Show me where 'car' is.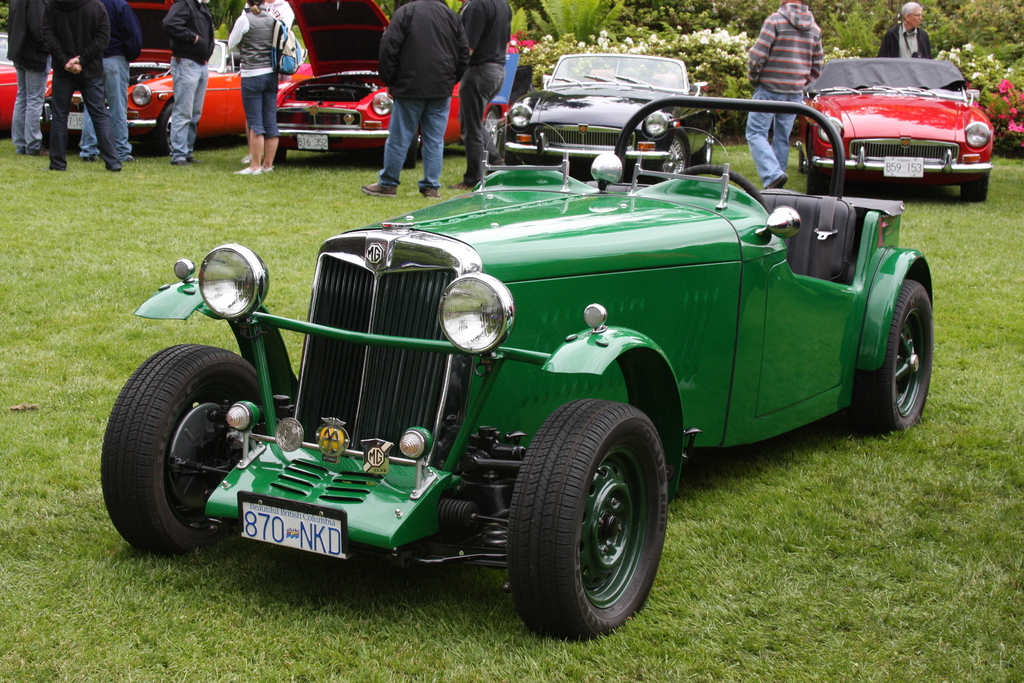
'car' is at 69 0 296 149.
